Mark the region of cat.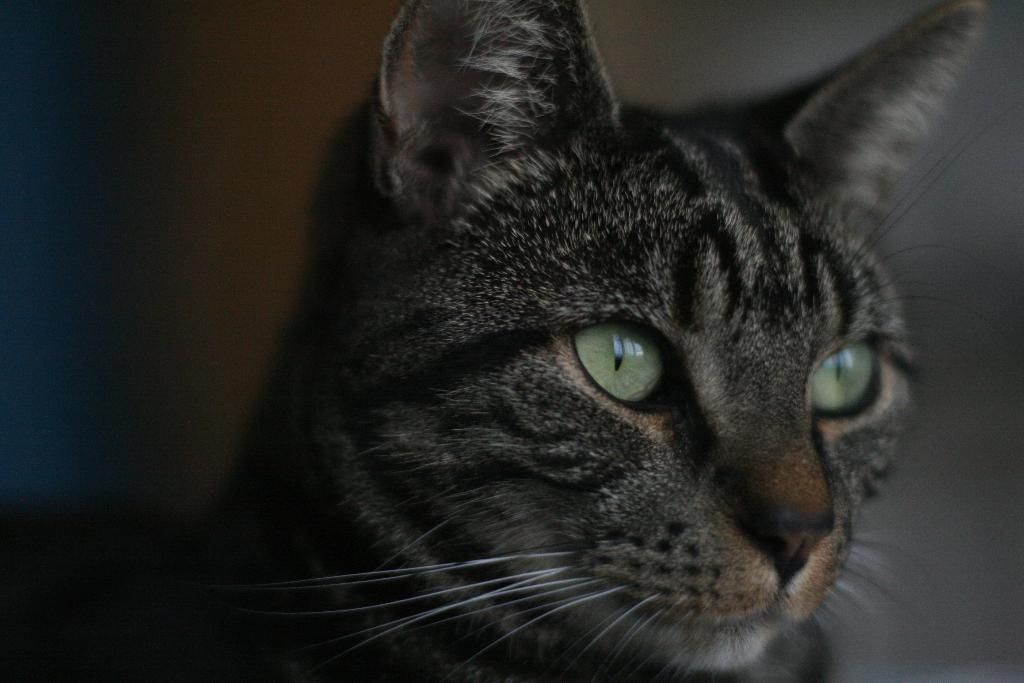
Region: <bbox>180, 0, 1004, 682</bbox>.
